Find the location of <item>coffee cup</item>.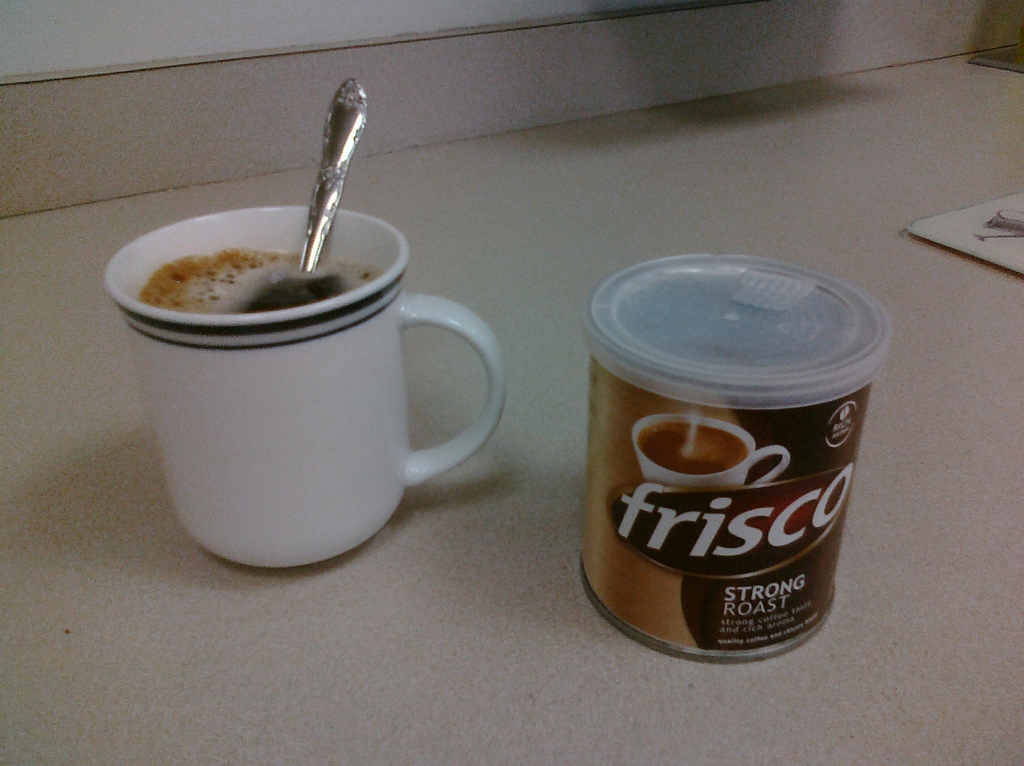
Location: [101,201,509,570].
